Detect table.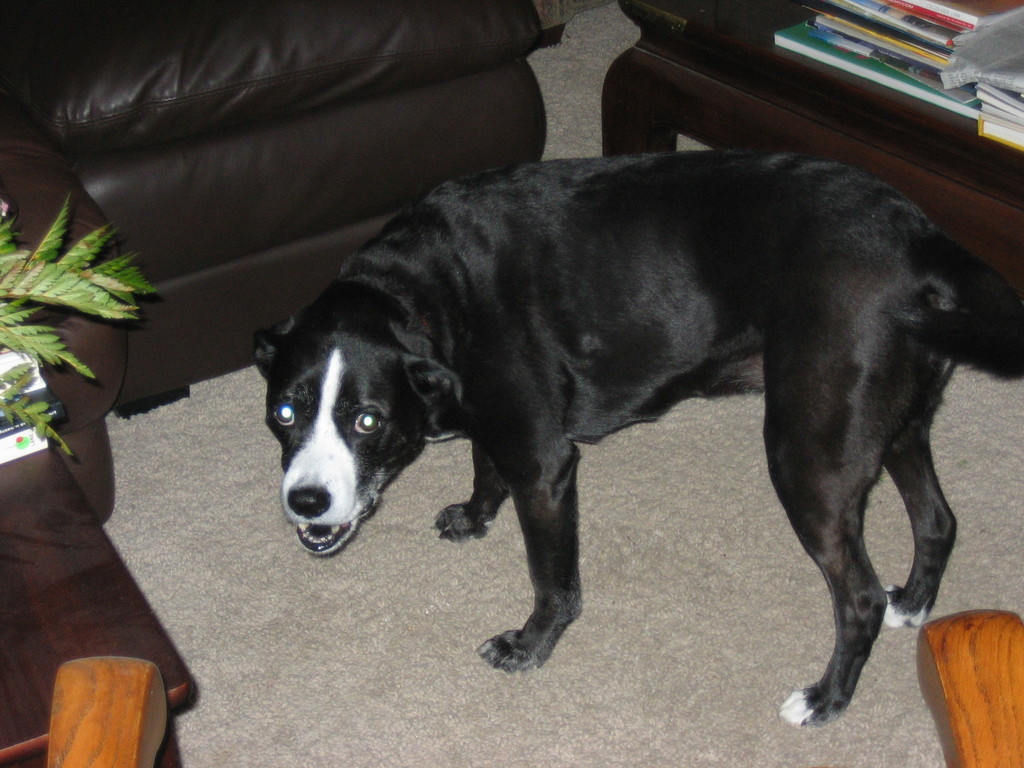
Detected at box=[0, 437, 193, 767].
